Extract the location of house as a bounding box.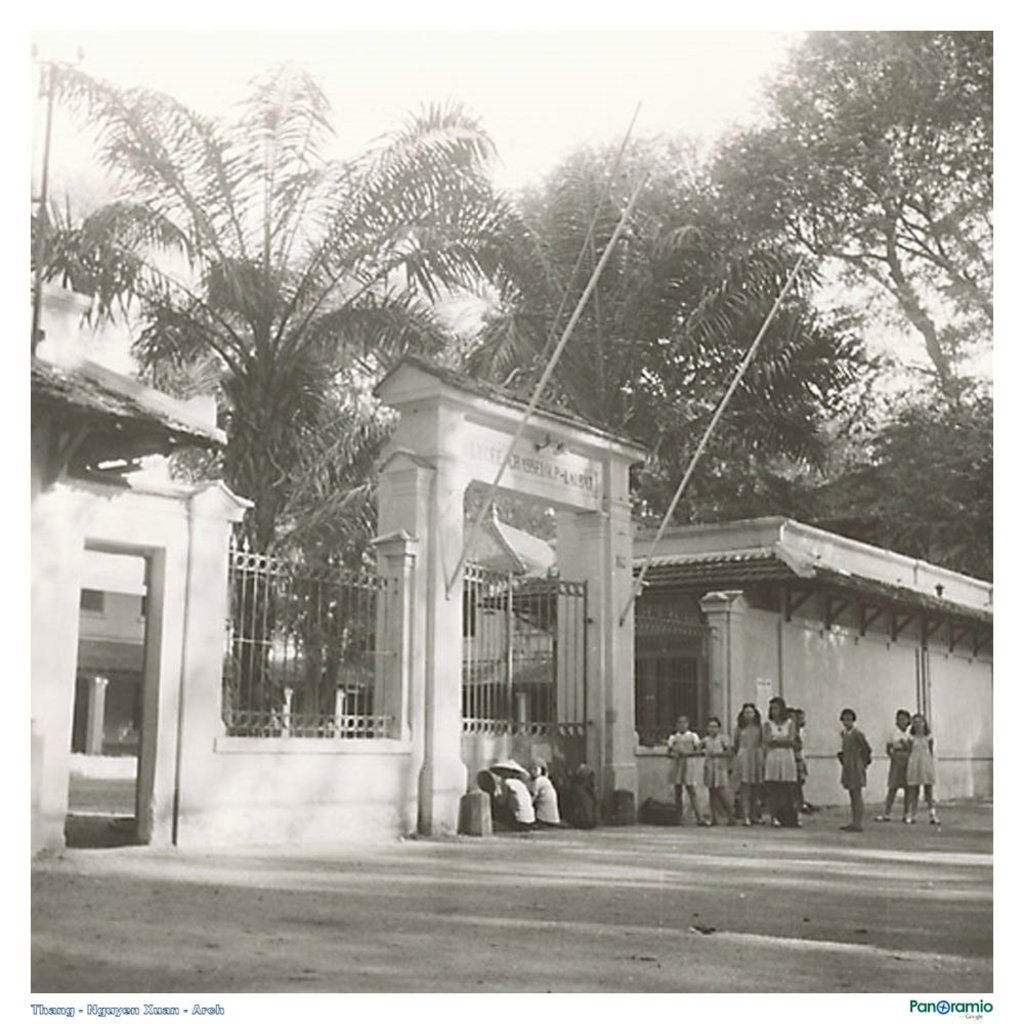
pyautogui.locateOnScreen(483, 514, 1023, 746).
